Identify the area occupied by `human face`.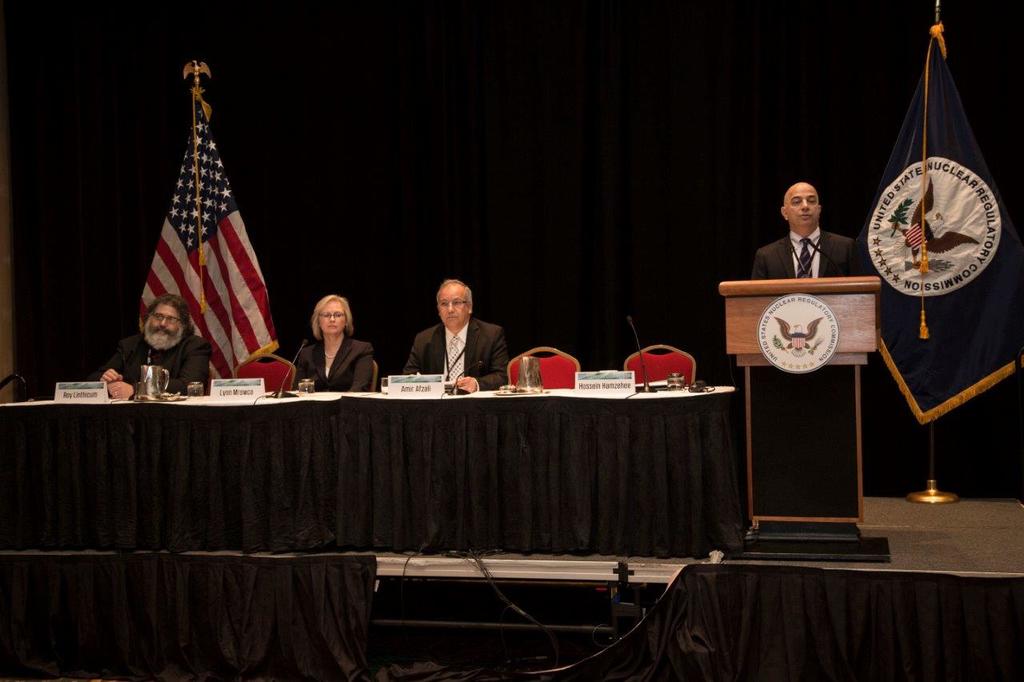
Area: <bbox>146, 304, 182, 345</bbox>.
